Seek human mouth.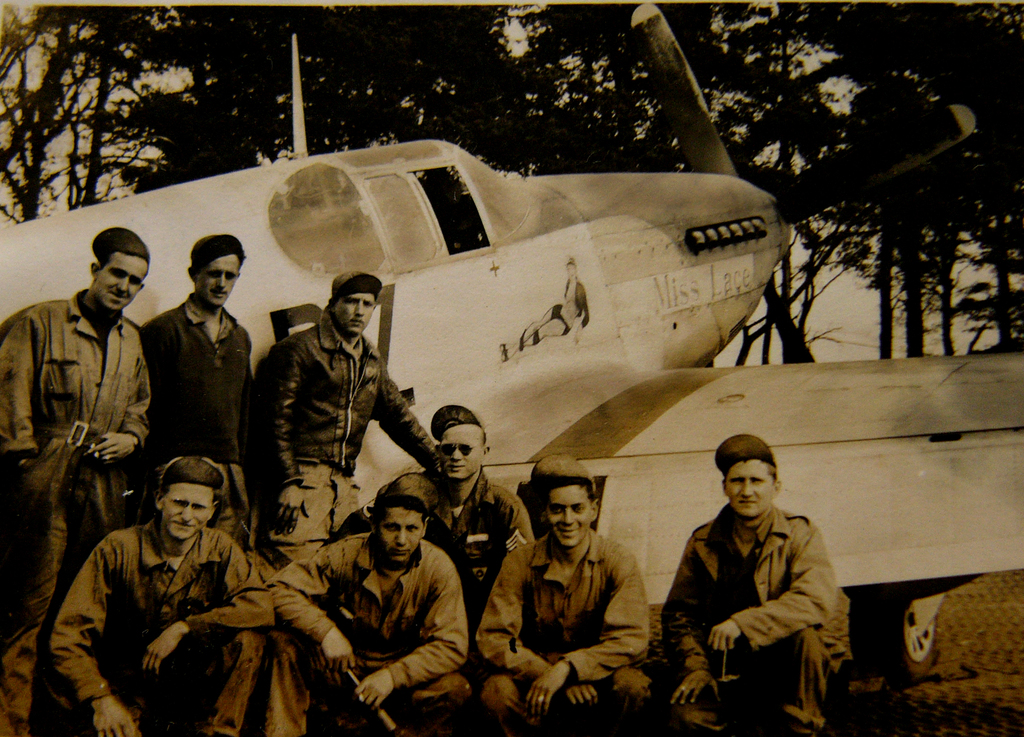
bbox(739, 497, 756, 505).
